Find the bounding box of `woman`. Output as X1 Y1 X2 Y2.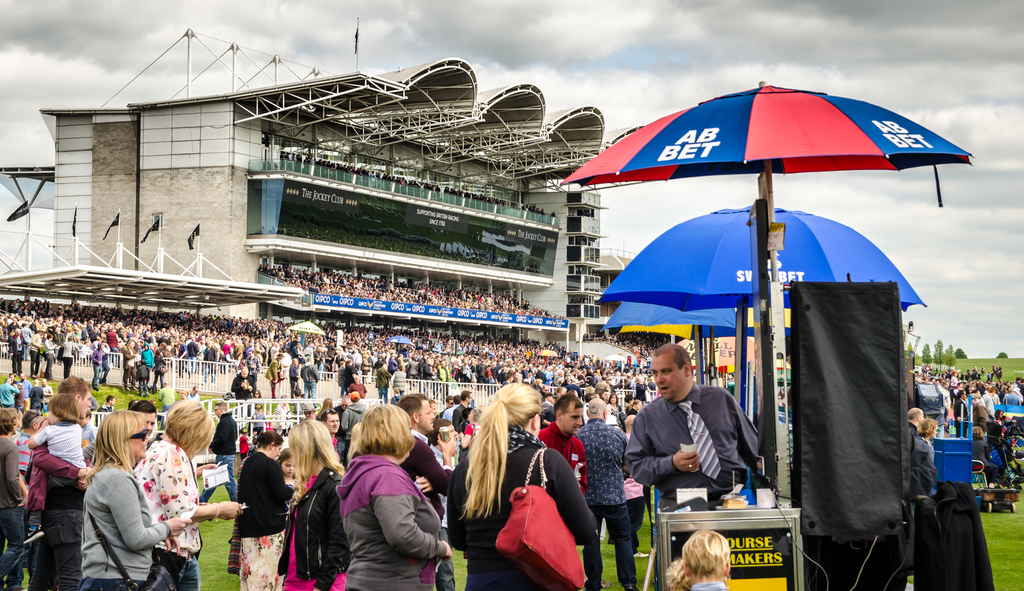
607 396 619 416.
